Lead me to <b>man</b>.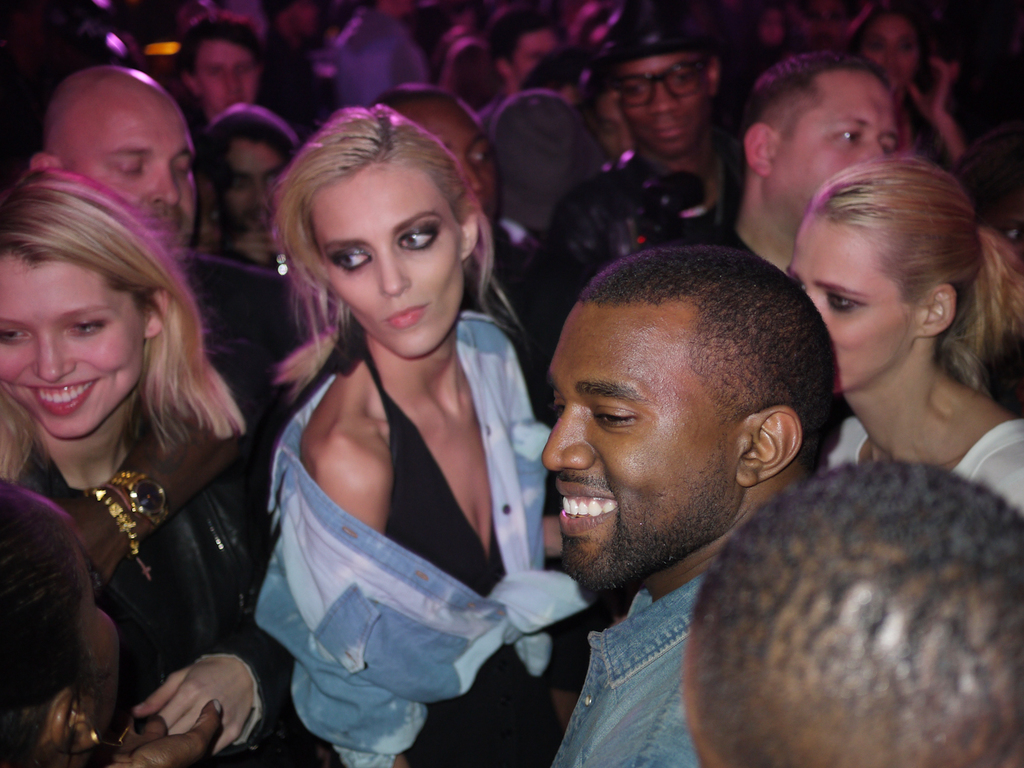
Lead to (left=639, top=45, right=915, bottom=429).
